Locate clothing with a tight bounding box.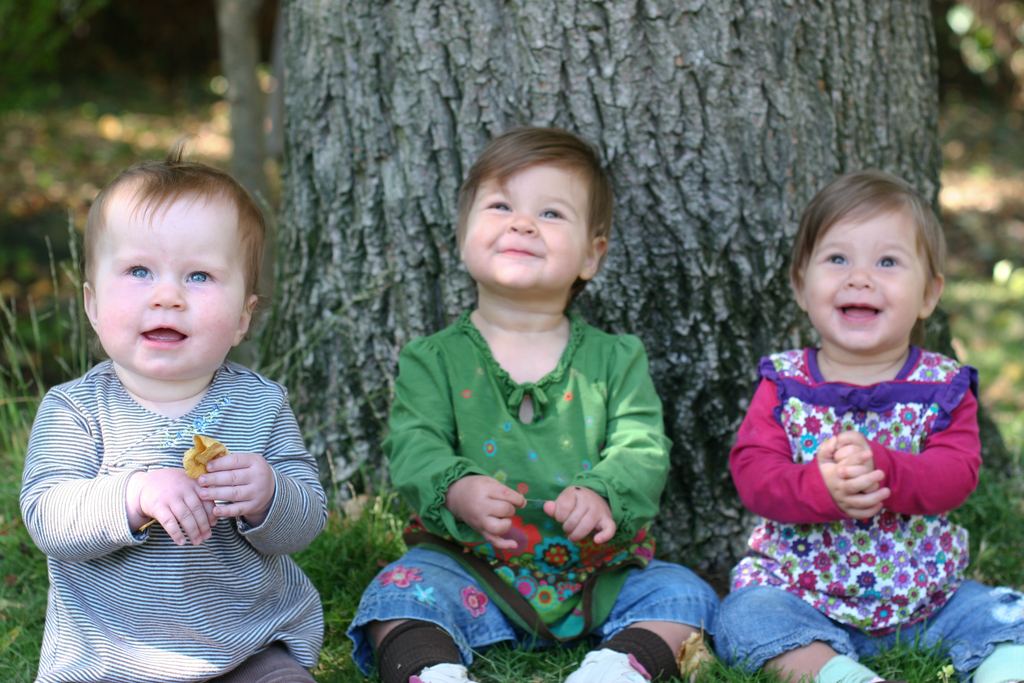
select_region(712, 342, 1023, 682).
